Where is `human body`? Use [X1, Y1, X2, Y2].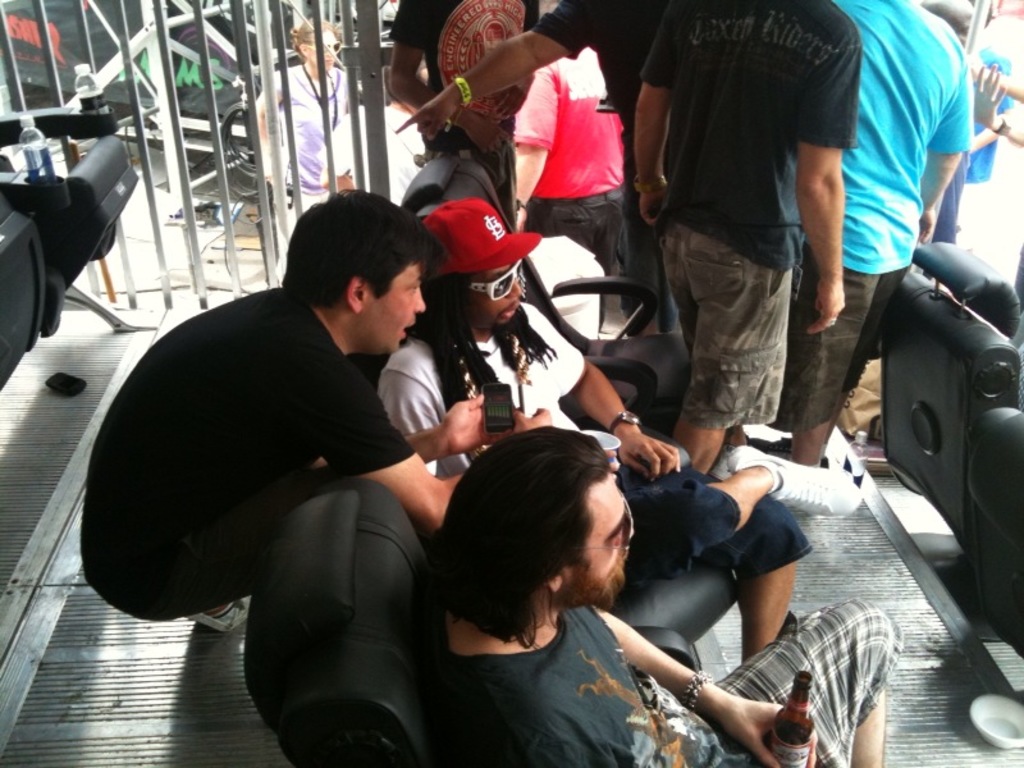
[247, 59, 364, 285].
